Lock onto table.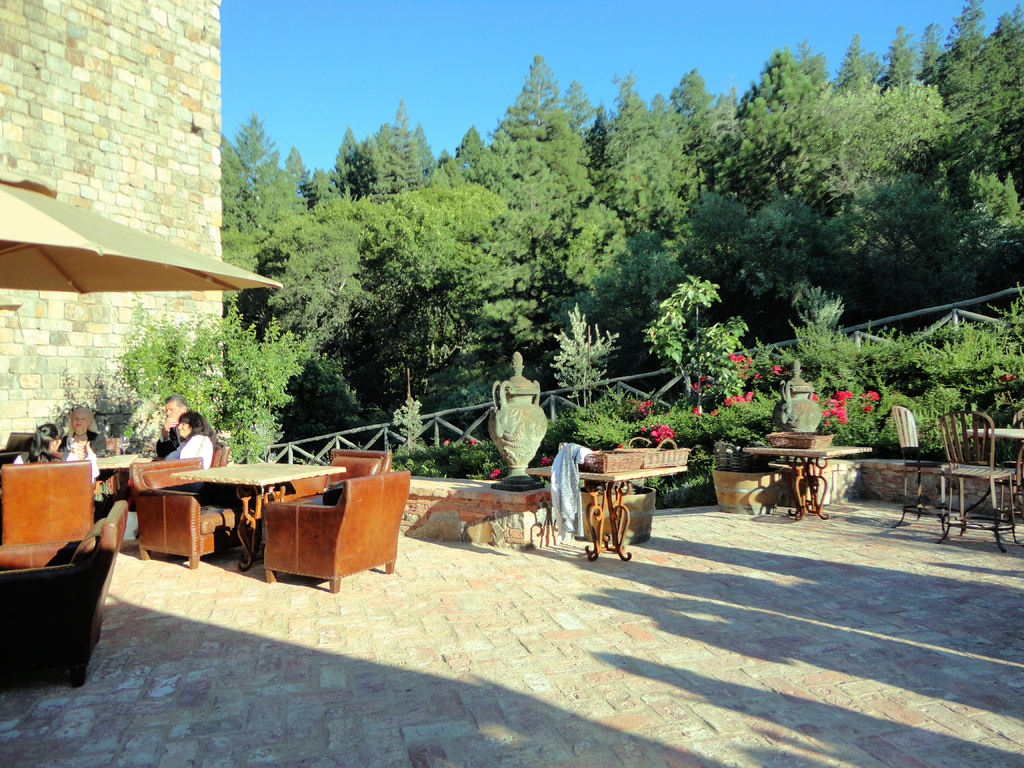
Locked: bbox=(965, 427, 1023, 516).
